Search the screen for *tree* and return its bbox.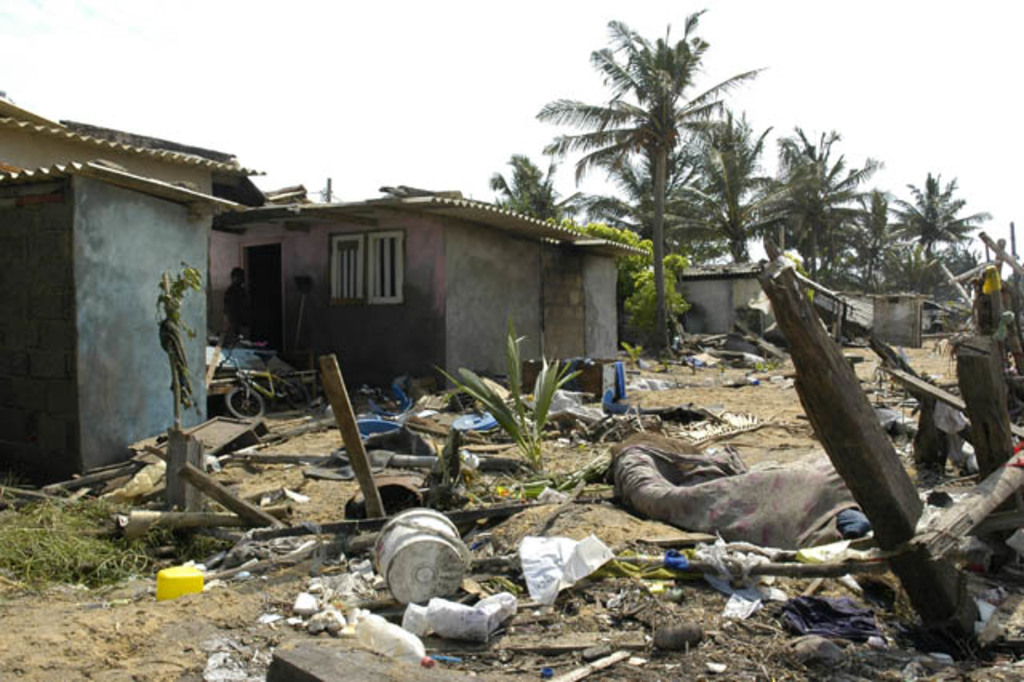
Found: <region>816, 187, 914, 304</region>.
